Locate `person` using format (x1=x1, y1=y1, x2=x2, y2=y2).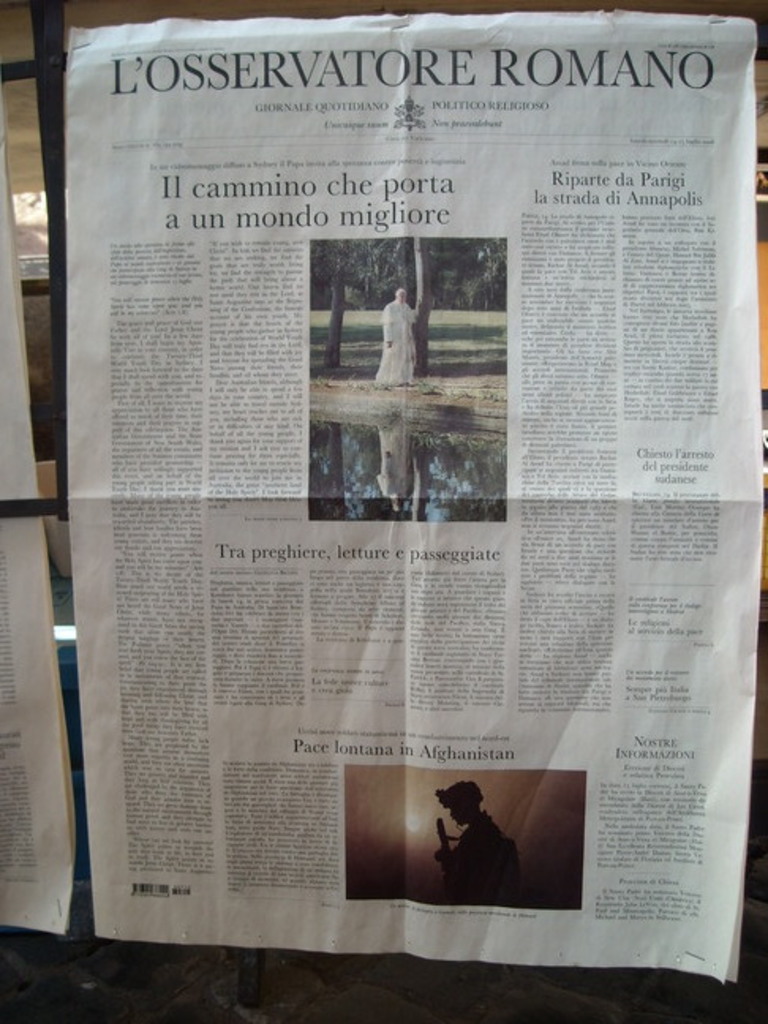
(x1=428, y1=782, x2=526, y2=910).
